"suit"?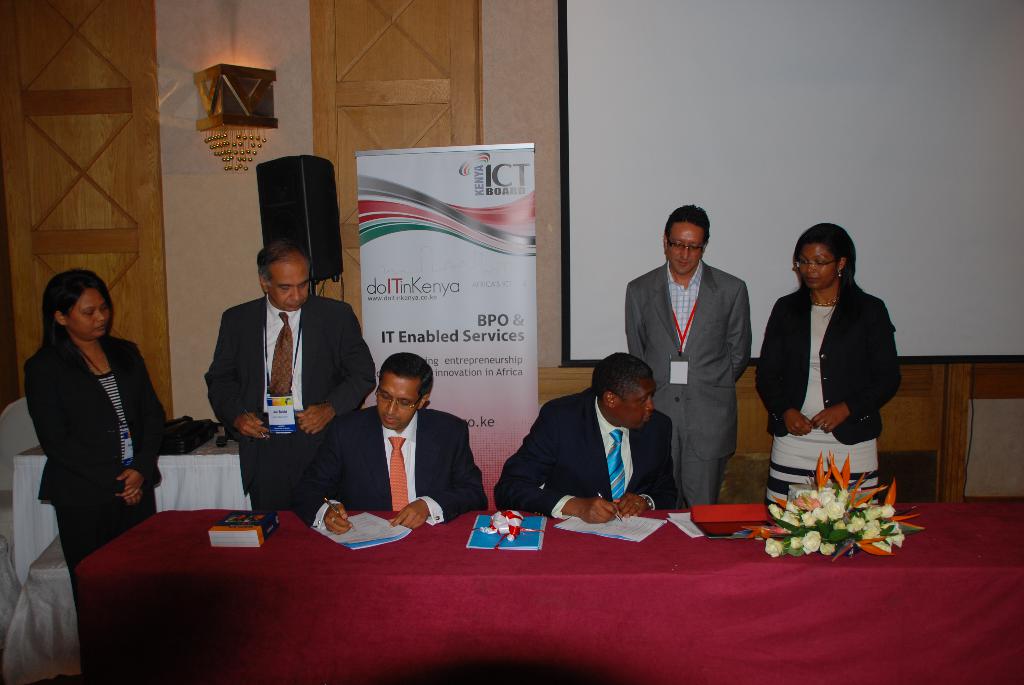
196 242 354 516
